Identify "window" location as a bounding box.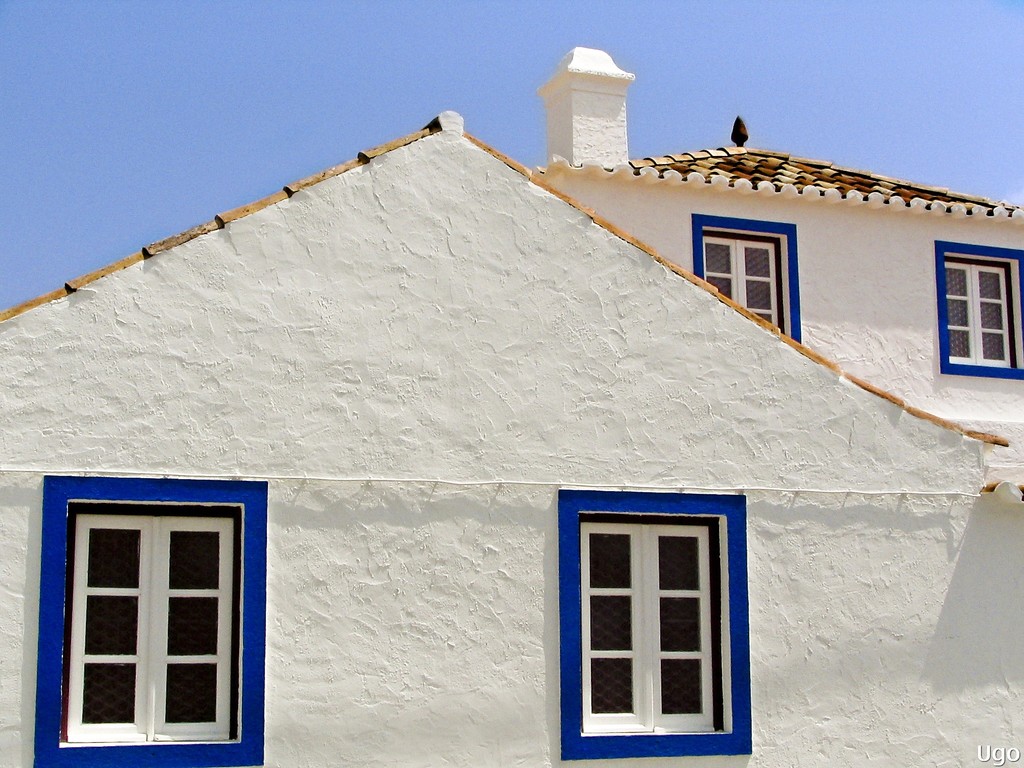
box(35, 484, 275, 765).
